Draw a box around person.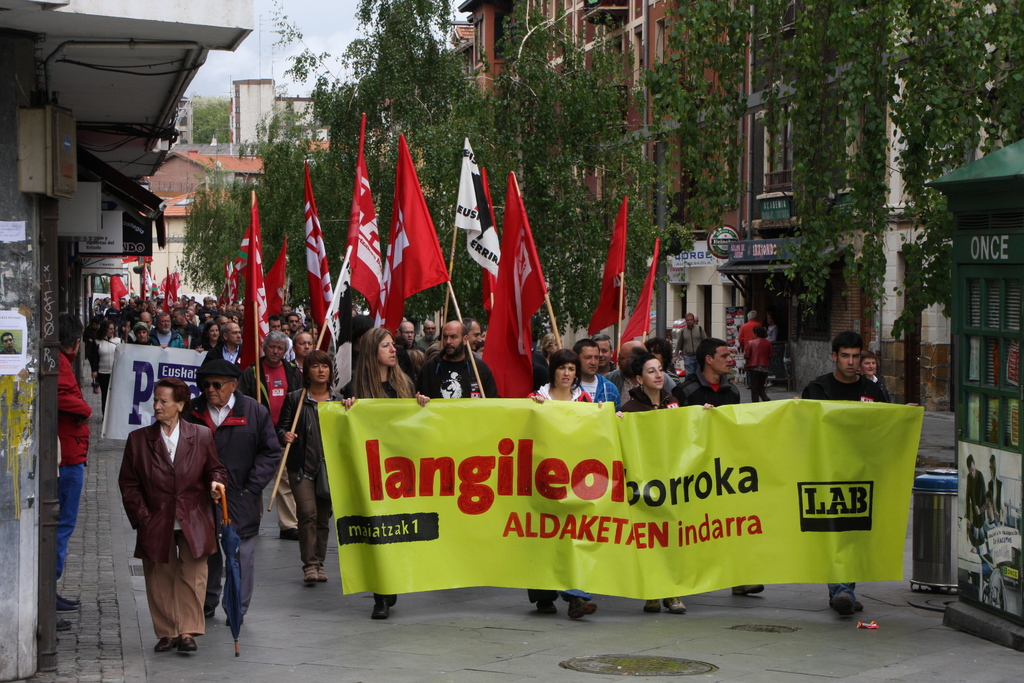
859, 348, 889, 400.
